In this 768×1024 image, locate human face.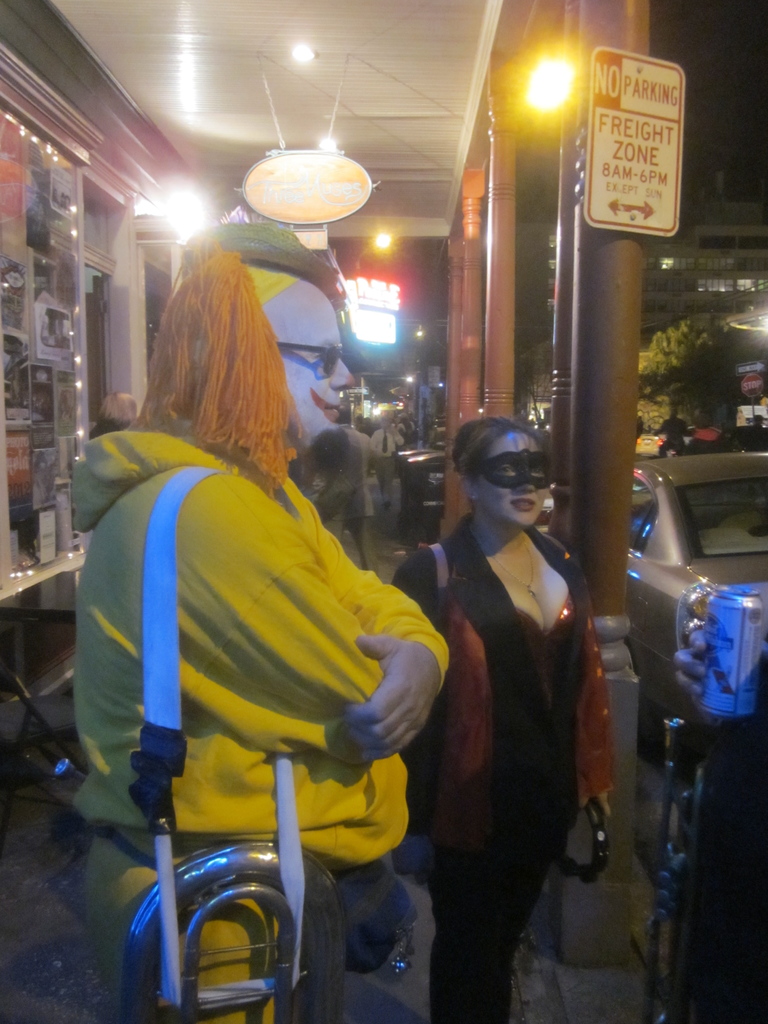
Bounding box: left=259, top=277, right=357, bottom=454.
